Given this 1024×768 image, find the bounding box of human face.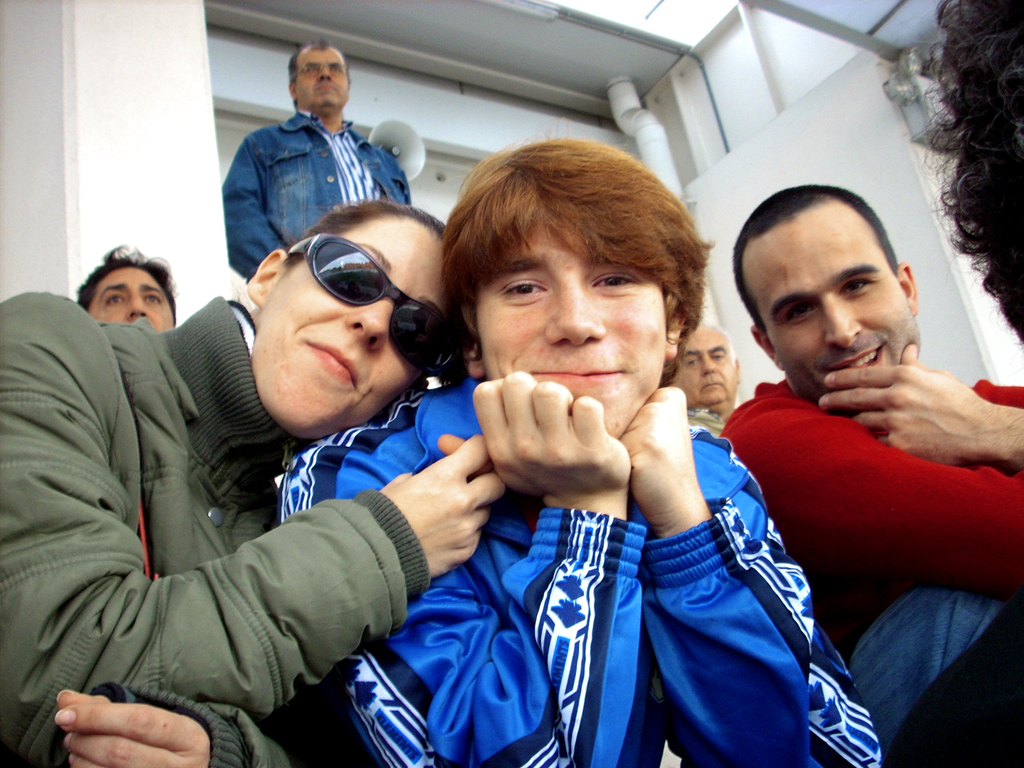
select_region(666, 322, 734, 414).
